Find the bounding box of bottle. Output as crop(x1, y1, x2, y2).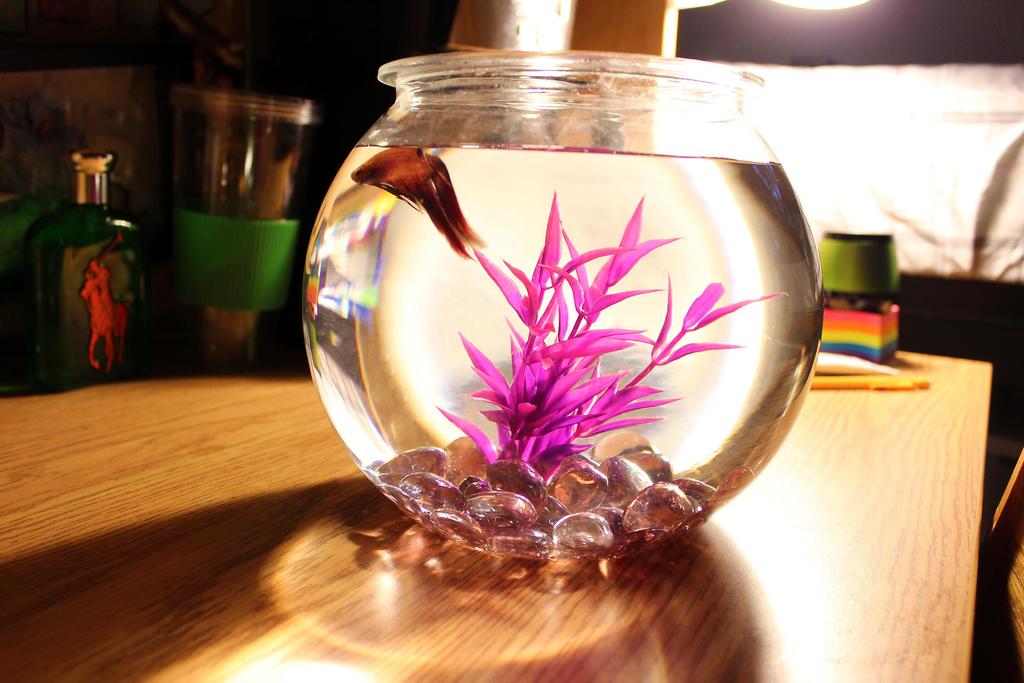
crop(21, 143, 135, 386).
